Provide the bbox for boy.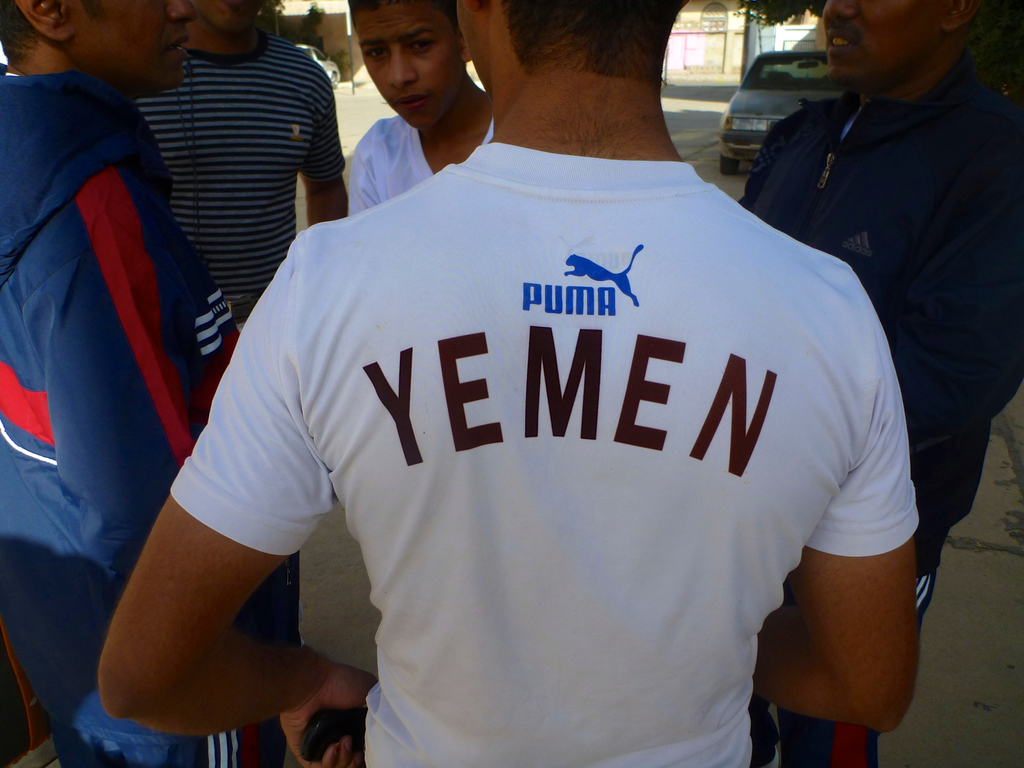
{"x1": 365, "y1": 0, "x2": 503, "y2": 223}.
